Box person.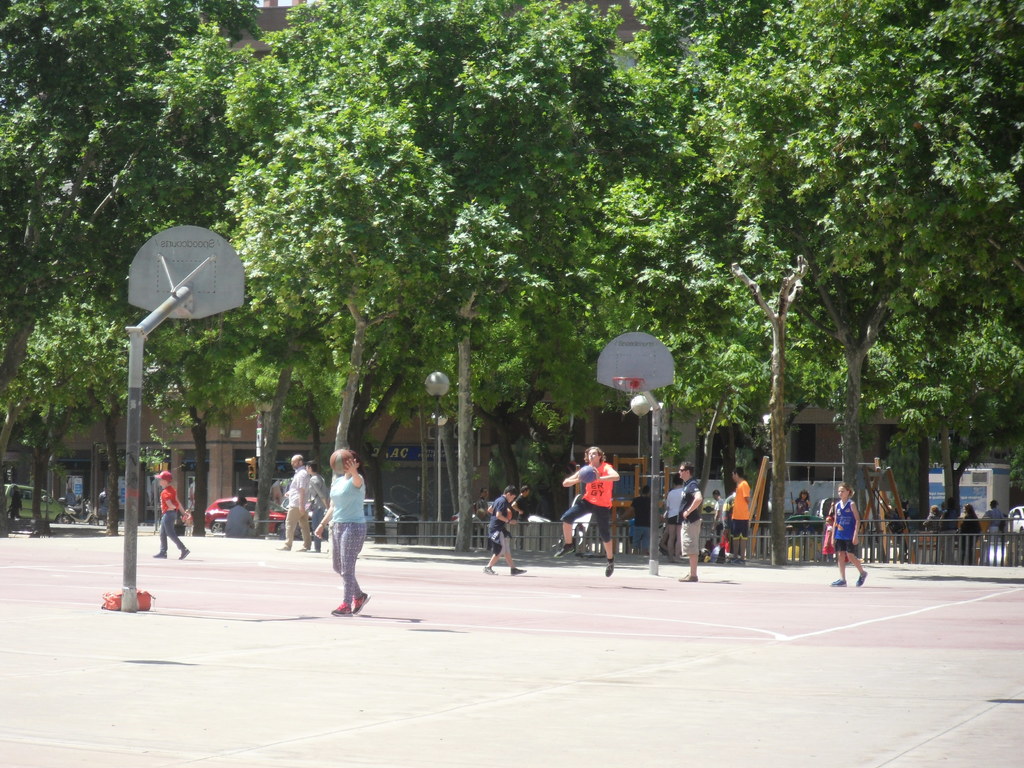
276/452/310/549.
